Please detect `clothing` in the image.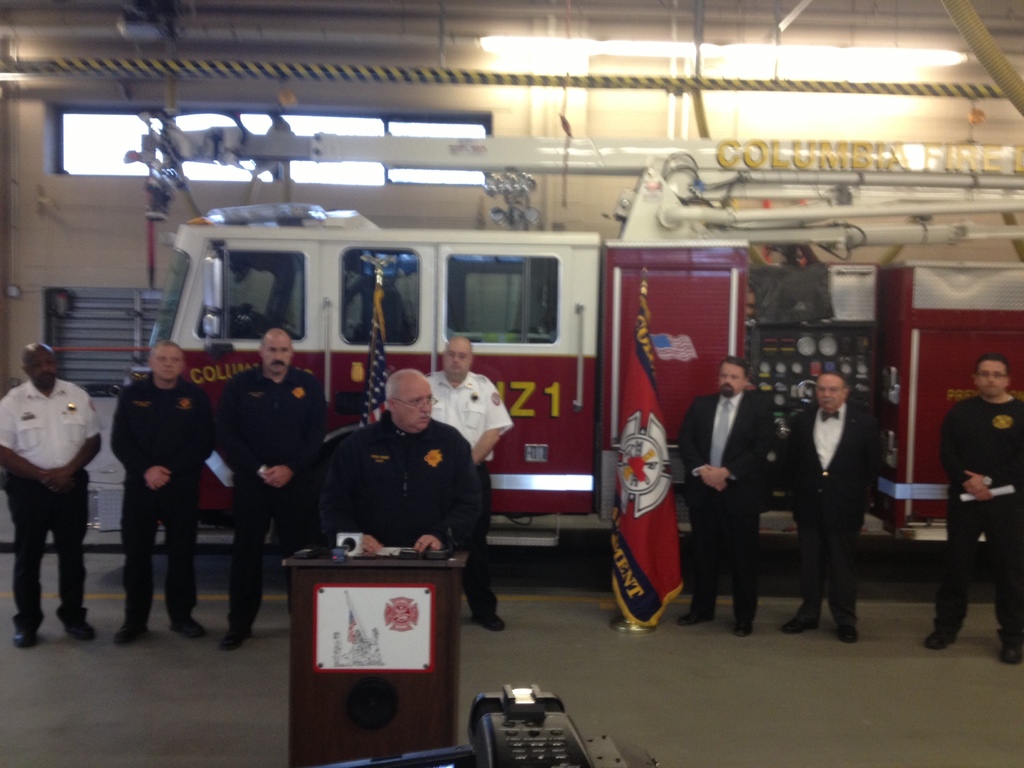
rect(676, 394, 781, 611).
